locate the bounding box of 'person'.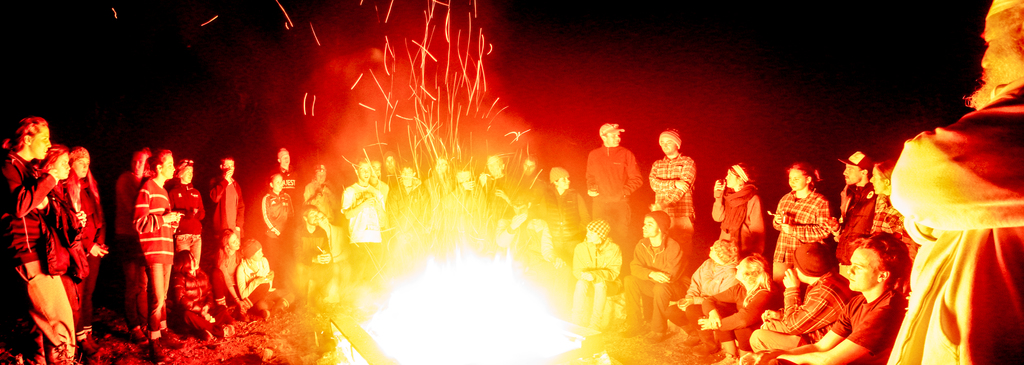
Bounding box: (left=35, top=142, right=81, bottom=320).
